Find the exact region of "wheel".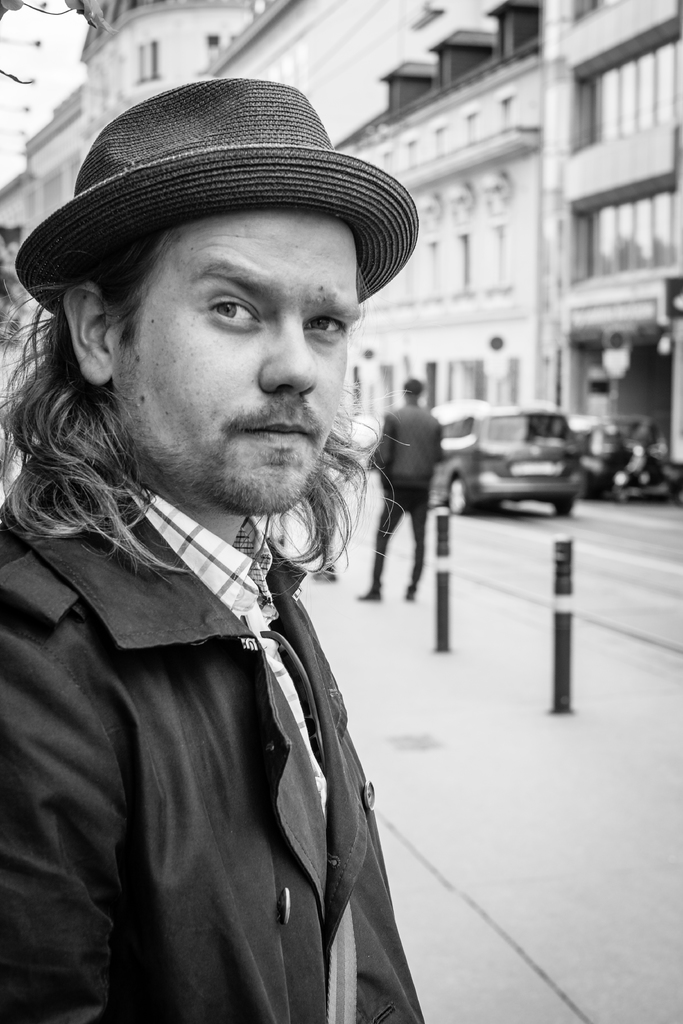
Exact region: [448,475,470,515].
